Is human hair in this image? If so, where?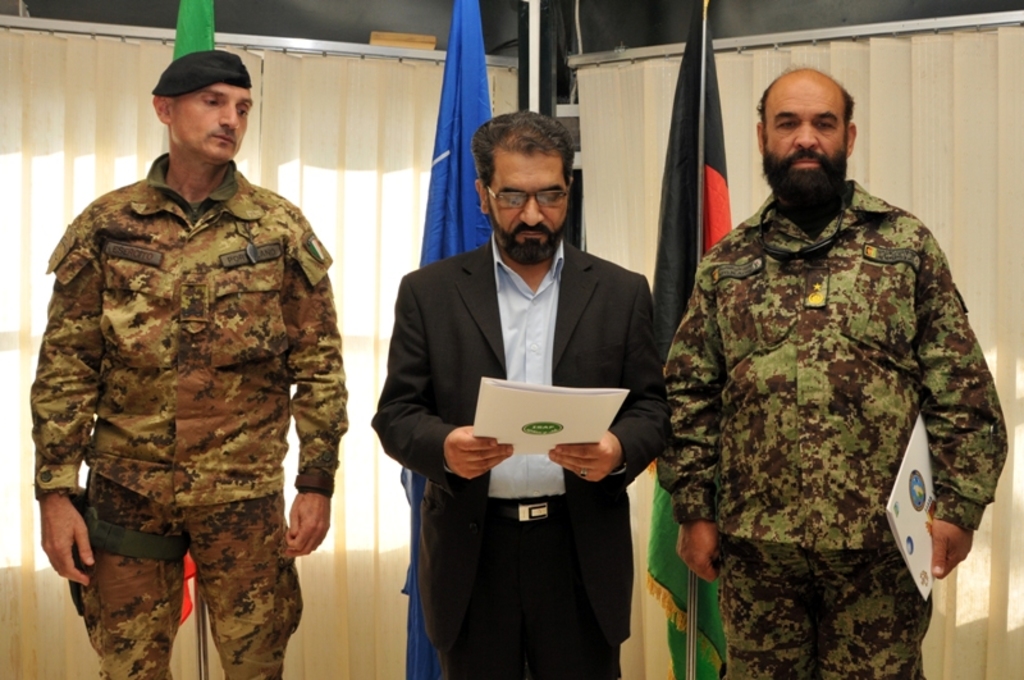
Yes, at 754, 67, 852, 128.
